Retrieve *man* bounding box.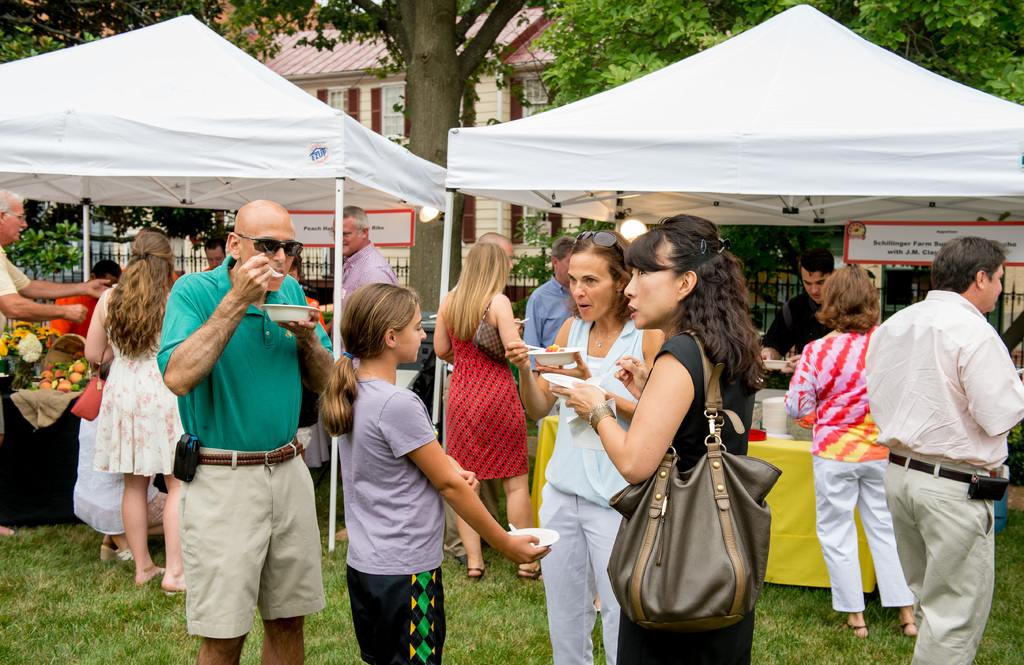
Bounding box: crop(763, 244, 865, 400).
